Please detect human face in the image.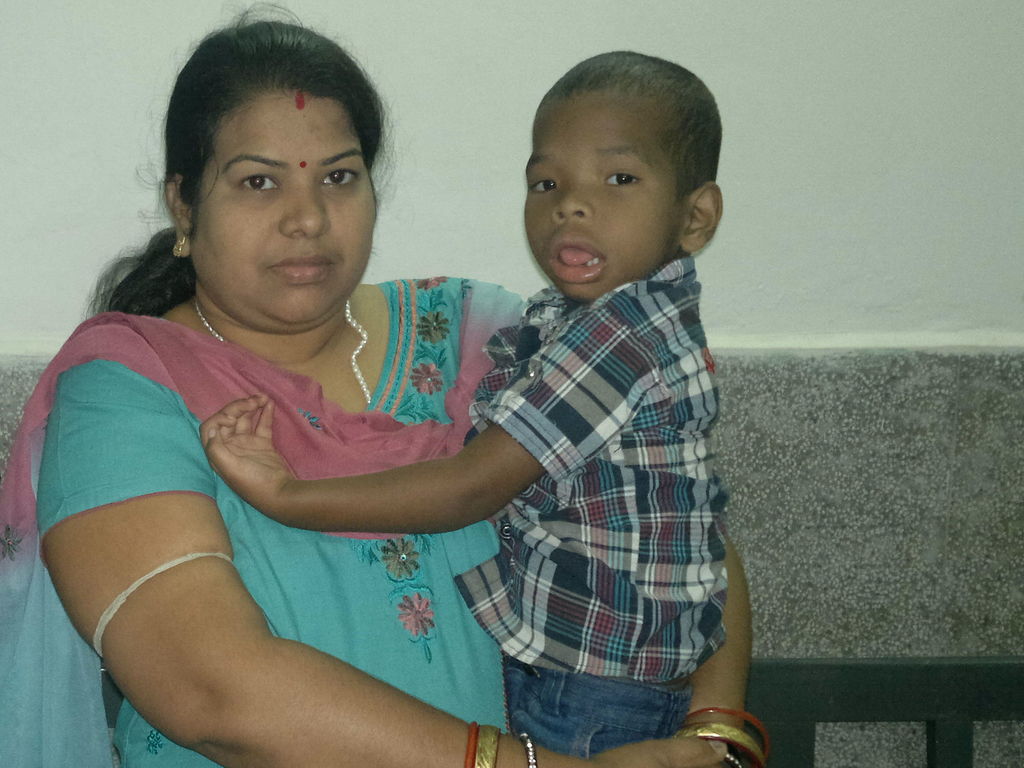
Rect(193, 89, 374, 324).
